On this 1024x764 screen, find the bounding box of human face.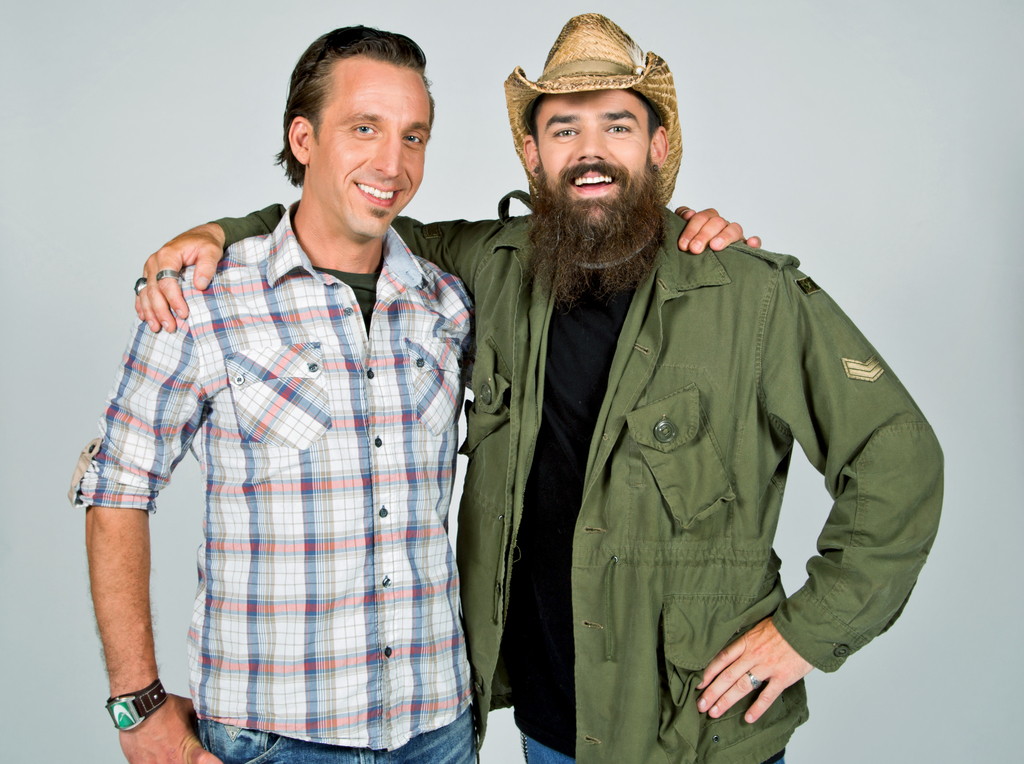
Bounding box: pyautogui.locateOnScreen(532, 91, 655, 296).
